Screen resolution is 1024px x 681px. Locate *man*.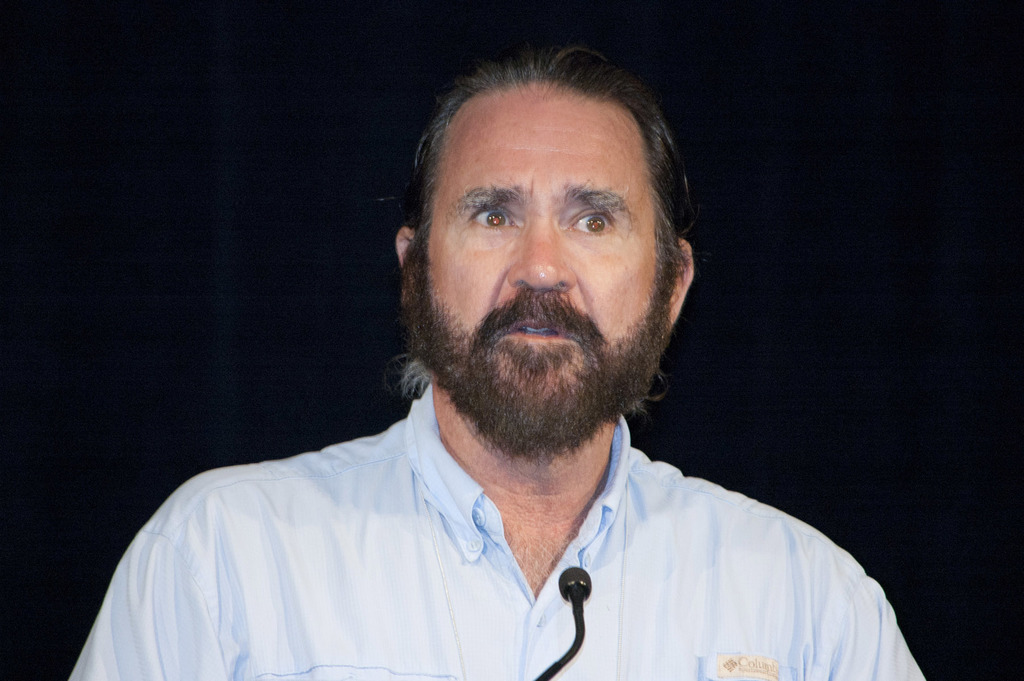
<region>63, 47, 912, 680</region>.
